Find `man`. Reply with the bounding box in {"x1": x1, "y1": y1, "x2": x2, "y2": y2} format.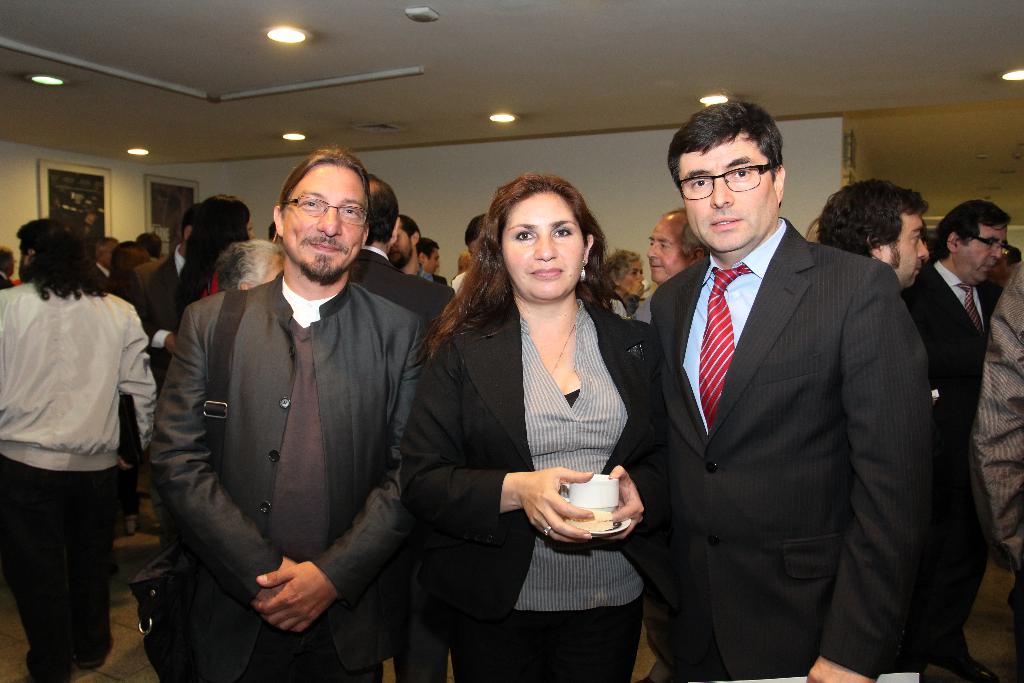
{"x1": 349, "y1": 184, "x2": 454, "y2": 317}.
